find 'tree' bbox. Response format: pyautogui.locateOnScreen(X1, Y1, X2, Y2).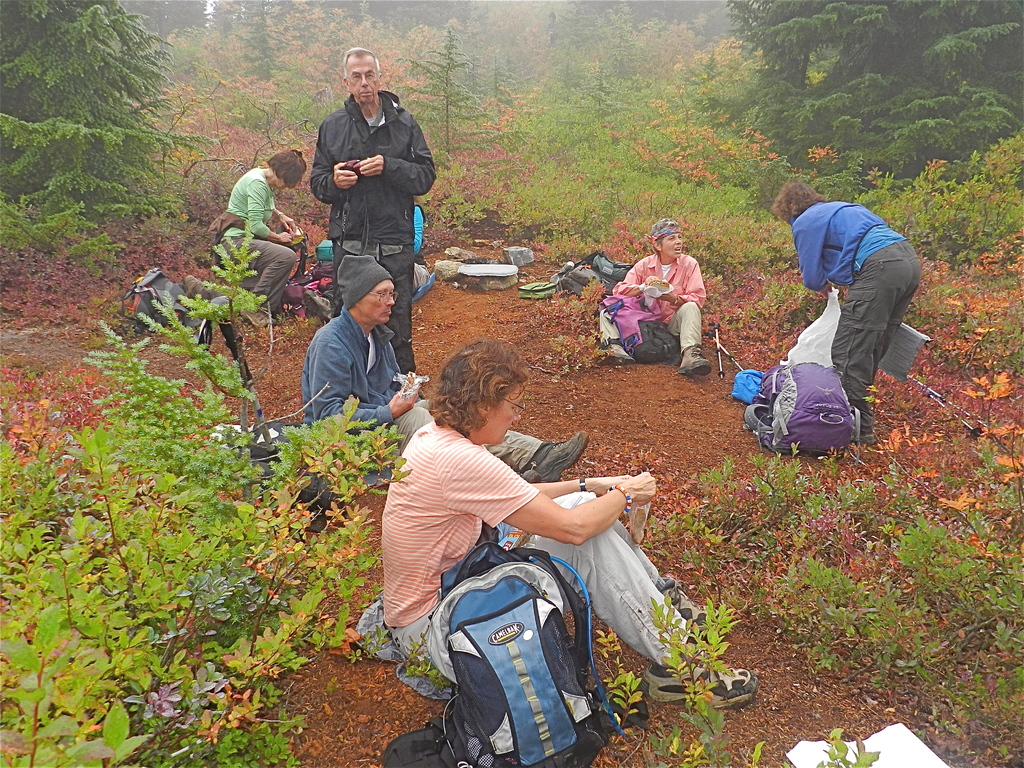
pyautogui.locateOnScreen(684, 0, 1023, 201).
